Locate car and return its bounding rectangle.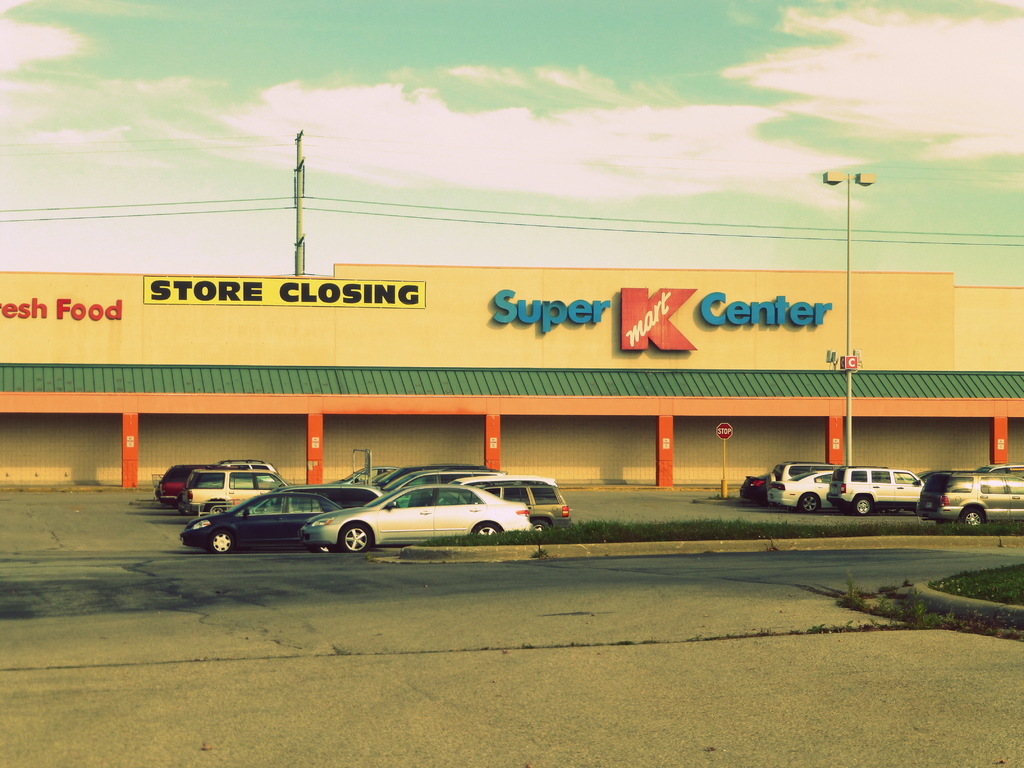
(x1=916, y1=470, x2=1023, y2=527).
